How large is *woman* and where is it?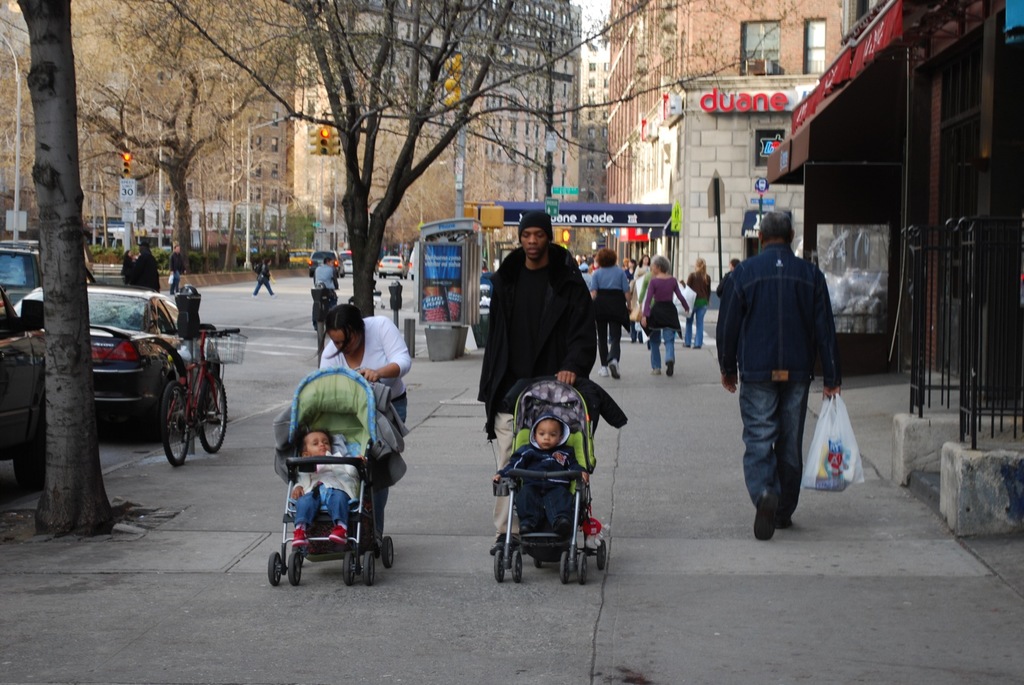
Bounding box: <region>643, 253, 692, 379</region>.
